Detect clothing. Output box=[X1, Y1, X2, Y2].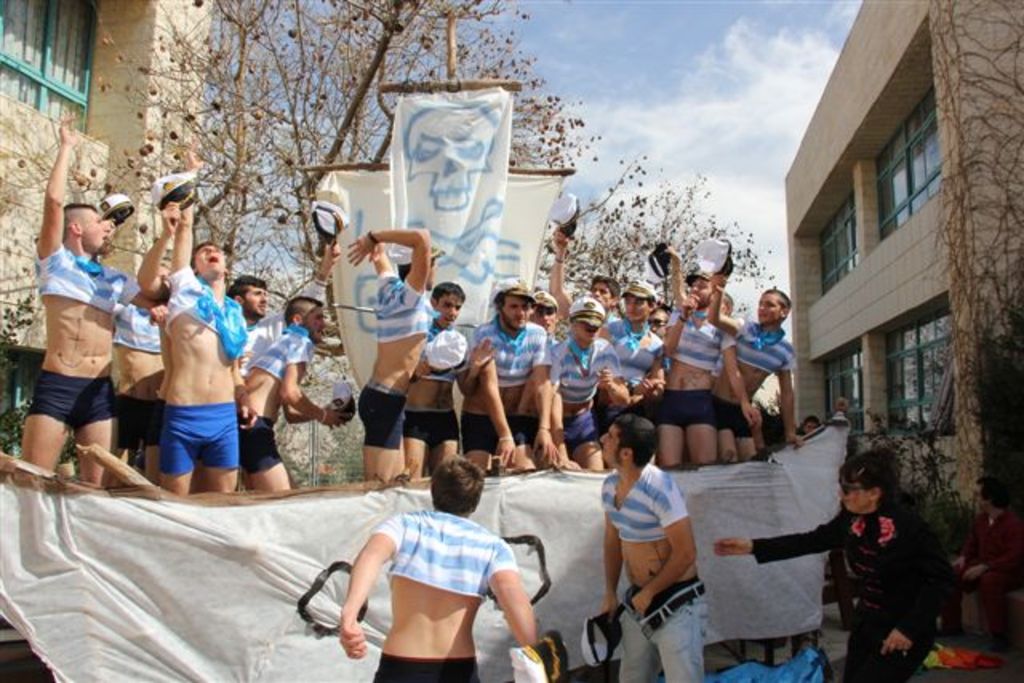
box=[19, 376, 122, 441].
